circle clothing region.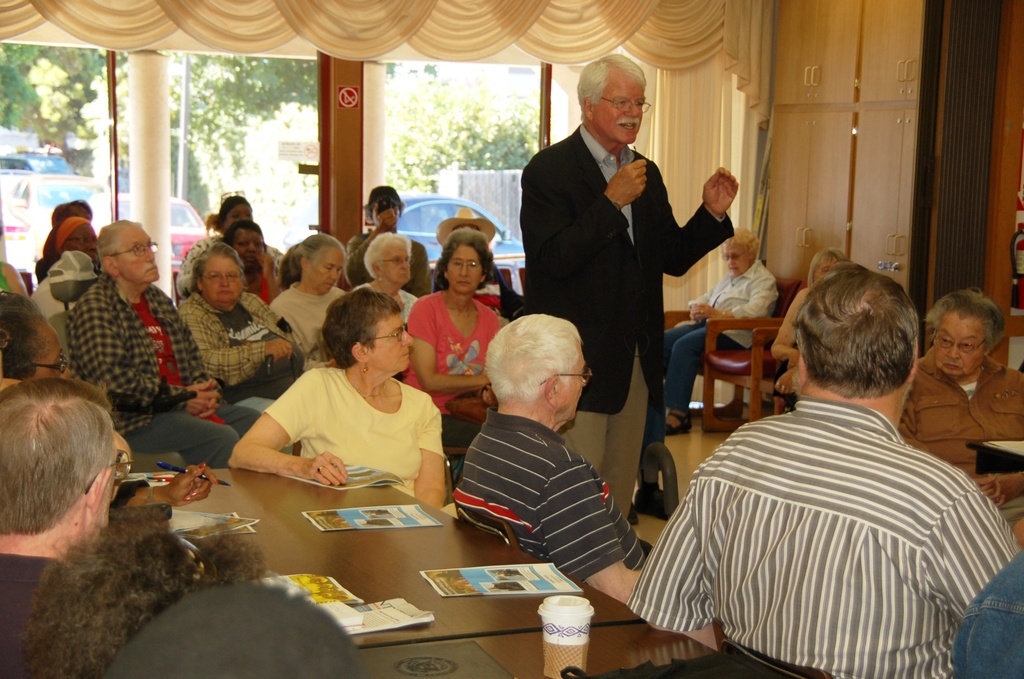
Region: select_region(517, 120, 733, 516).
